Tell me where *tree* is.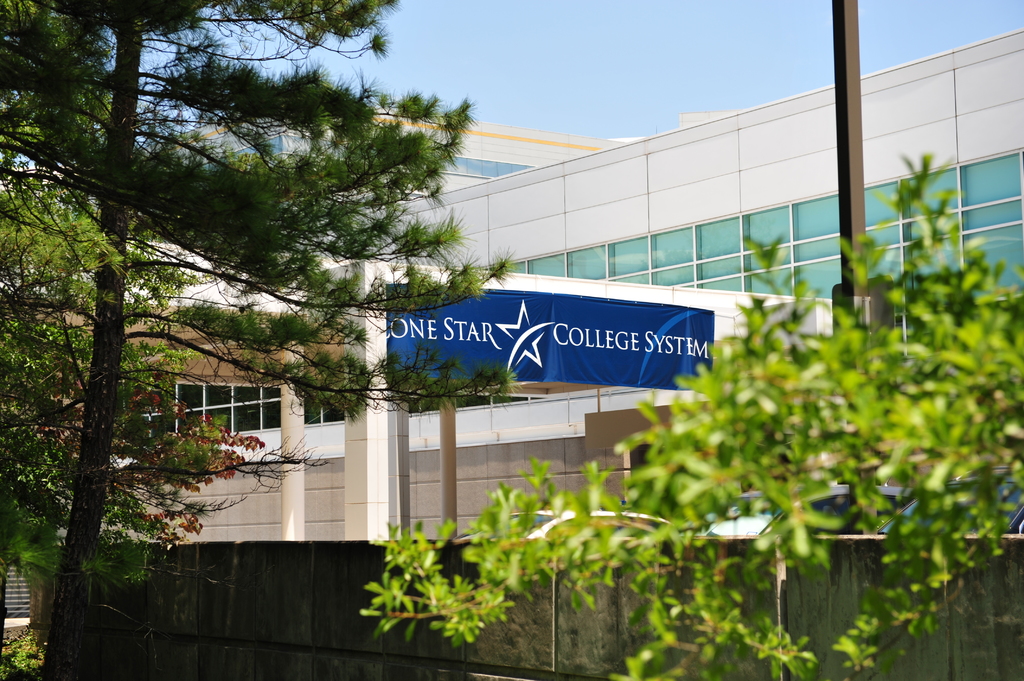
*tree* is at 356/146/1023/680.
